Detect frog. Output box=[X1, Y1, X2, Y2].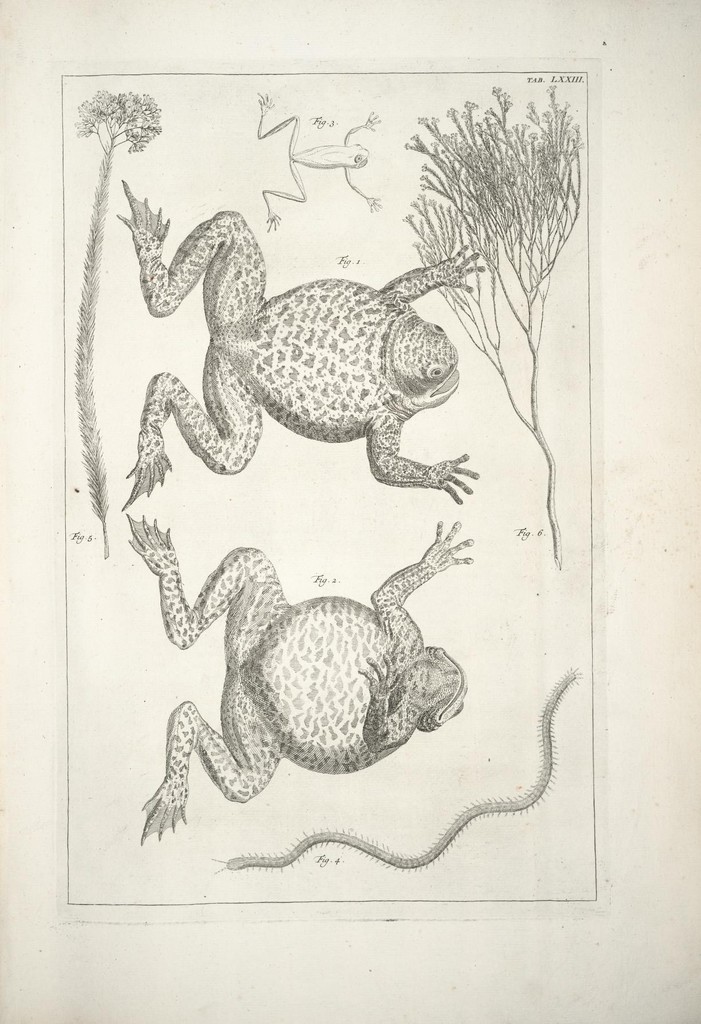
box=[129, 511, 471, 847].
